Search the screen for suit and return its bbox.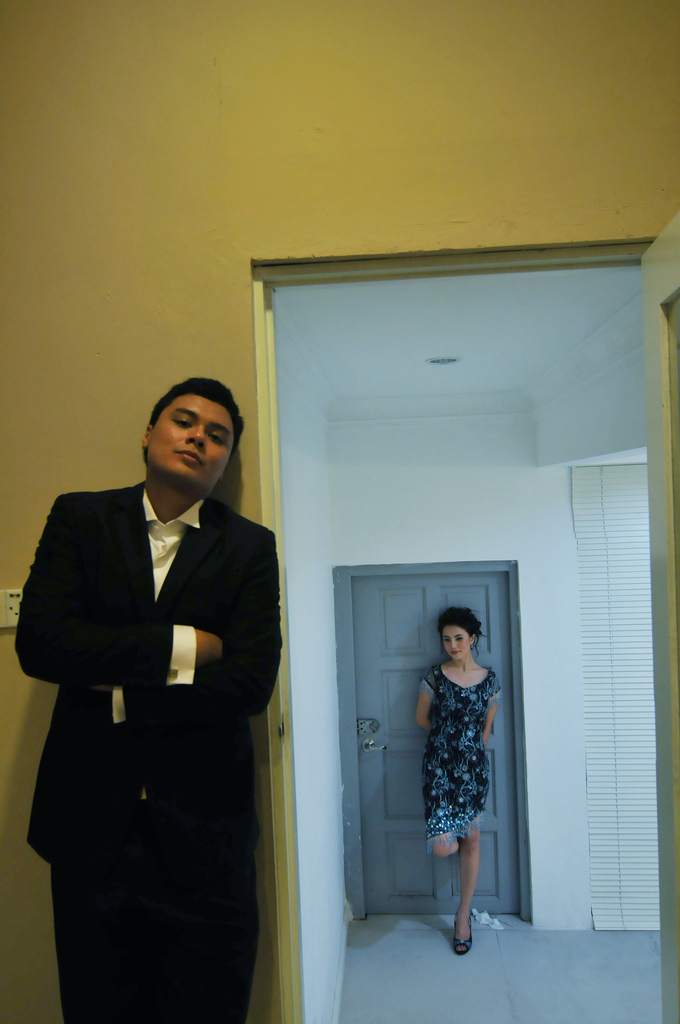
Found: 28,370,304,1014.
